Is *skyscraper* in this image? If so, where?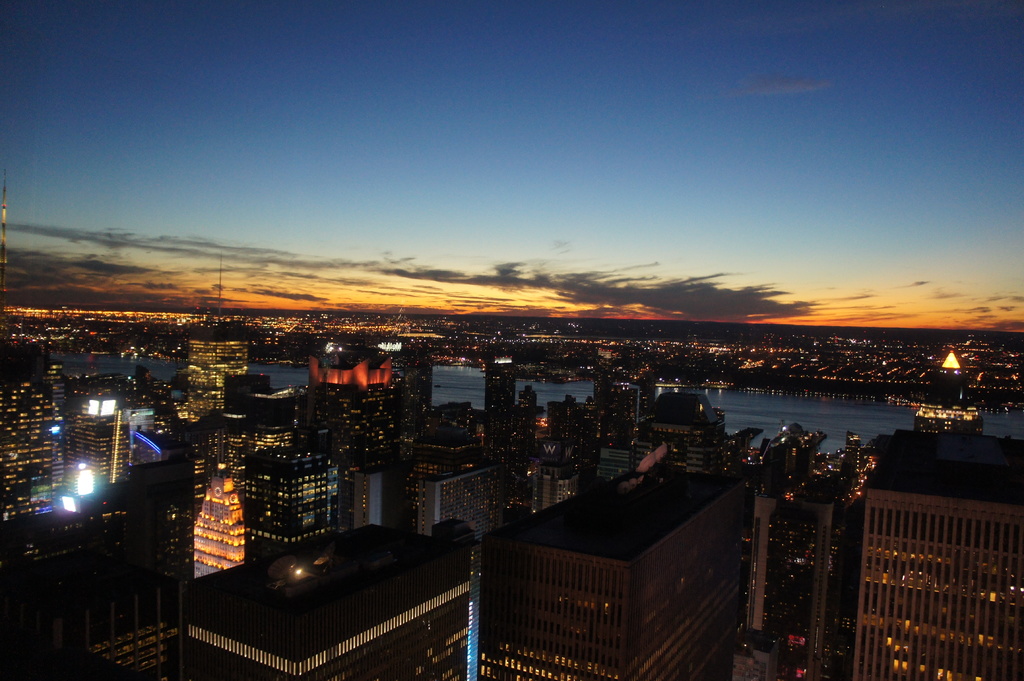
Yes, at [815,371,1007,673].
